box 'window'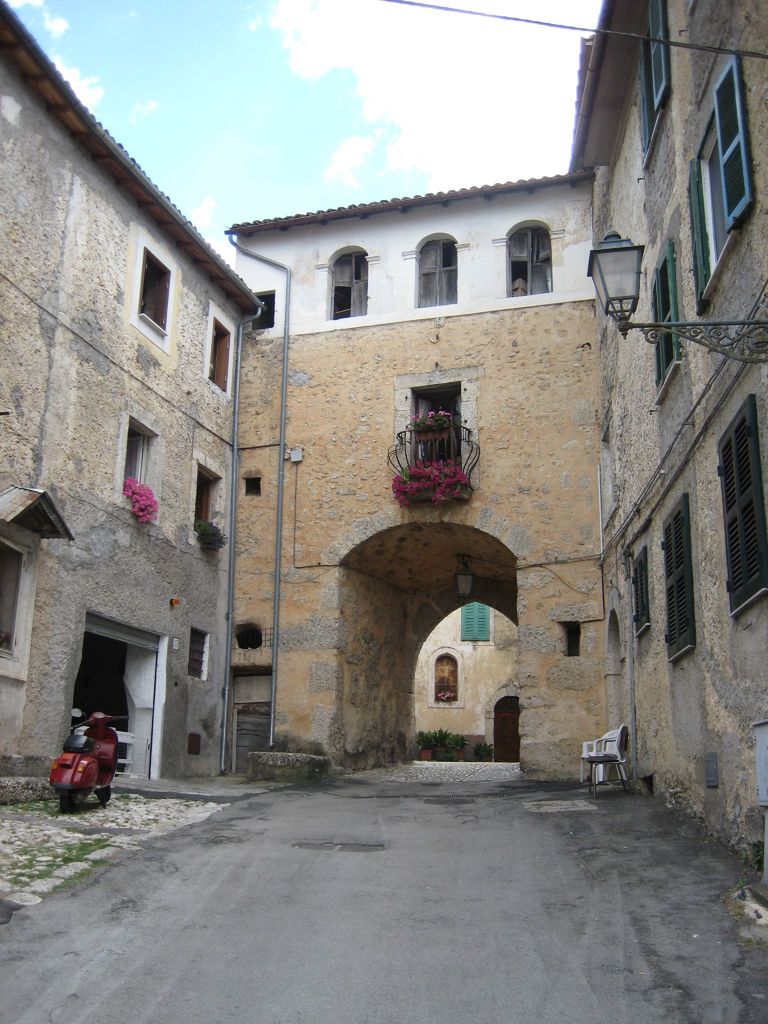
Rect(120, 413, 154, 495)
